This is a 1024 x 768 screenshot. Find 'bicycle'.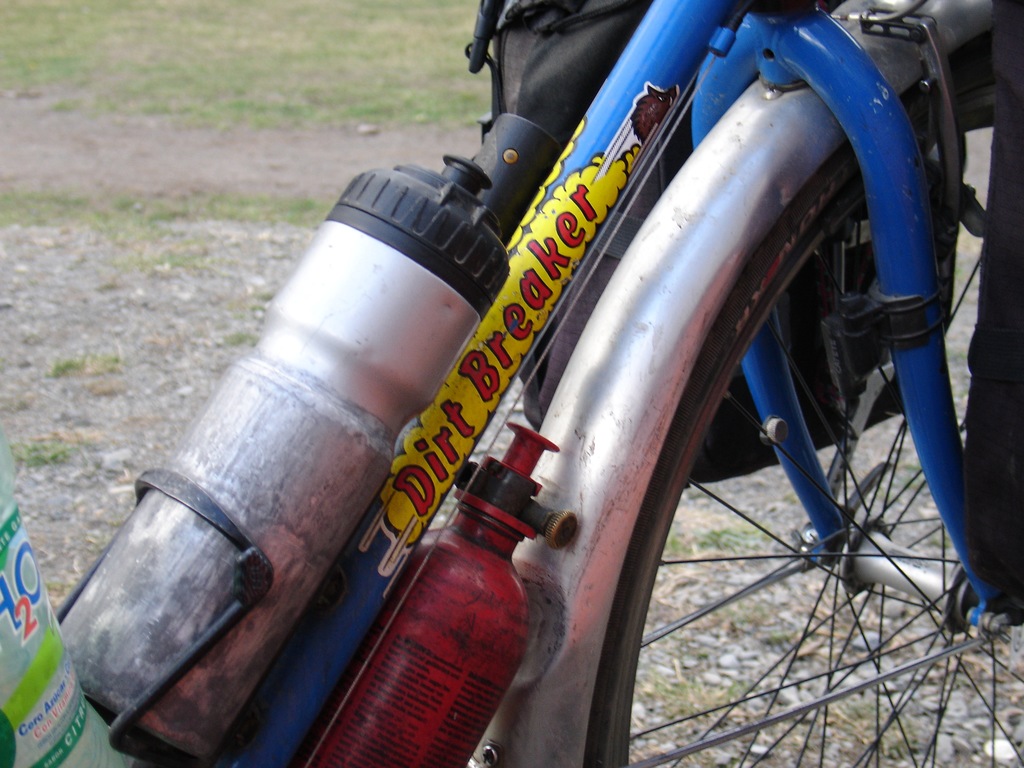
Bounding box: [x1=0, y1=0, x2=1023, y2=767].
